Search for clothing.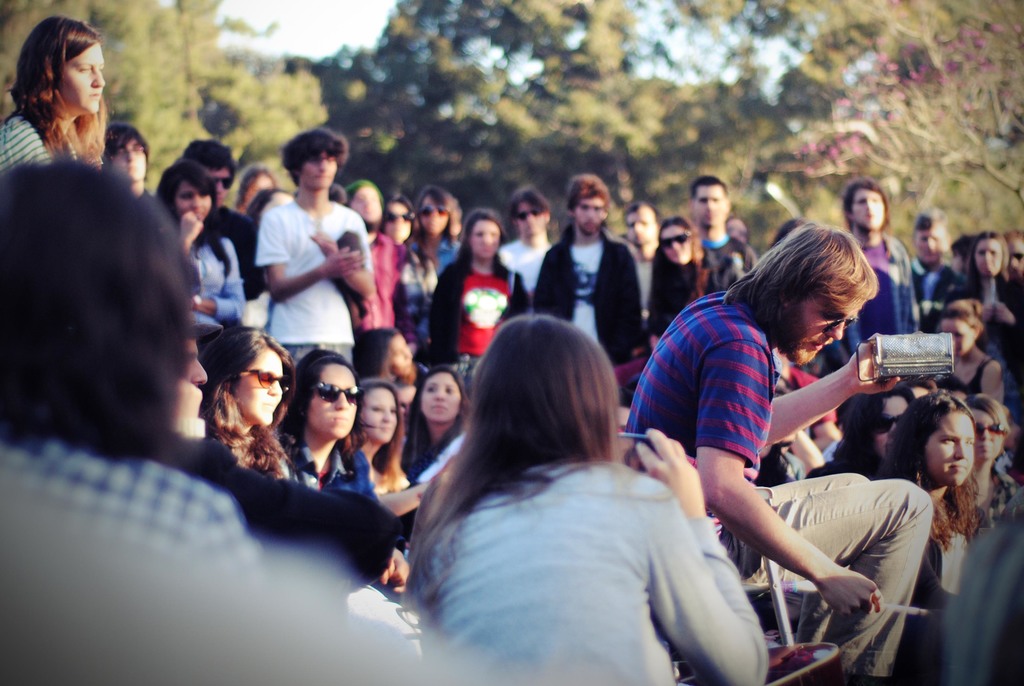
Found at bbox=[0, 95, 88, 203].
